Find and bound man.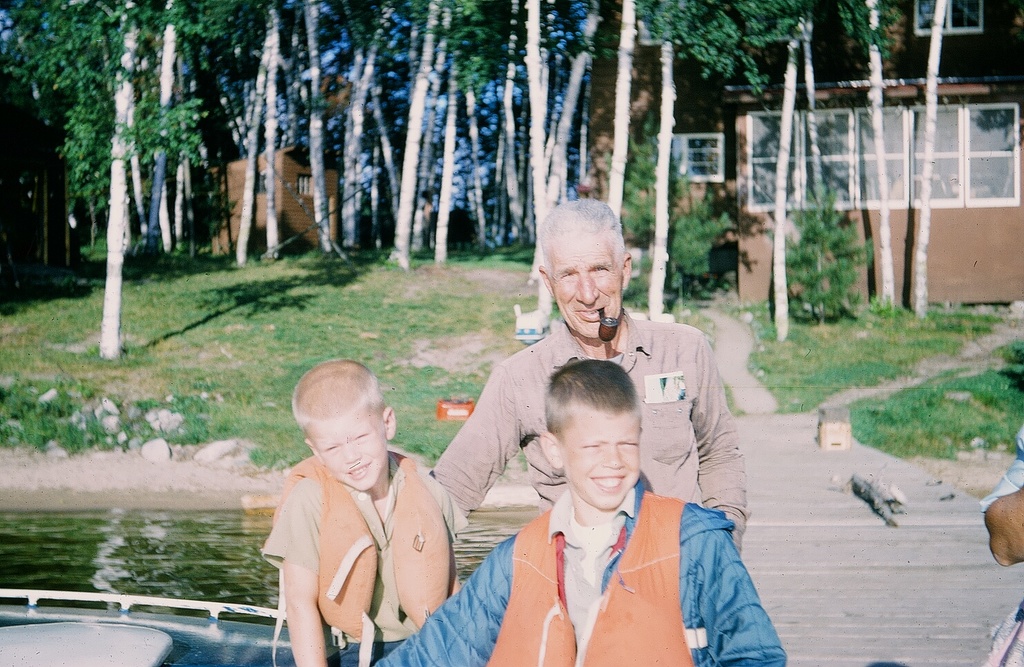
Bound: (left=424, top=193, right=750, bottom=561).
